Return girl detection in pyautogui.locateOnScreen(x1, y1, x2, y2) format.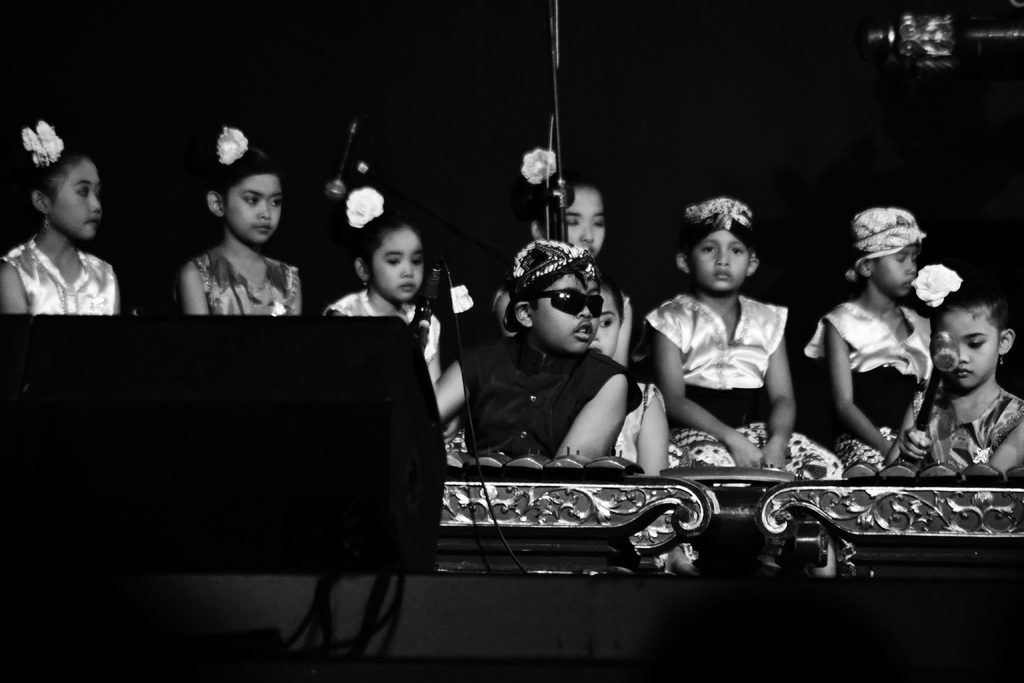
pyautogui.locateOnScreen(527, 177, 636, 366).
